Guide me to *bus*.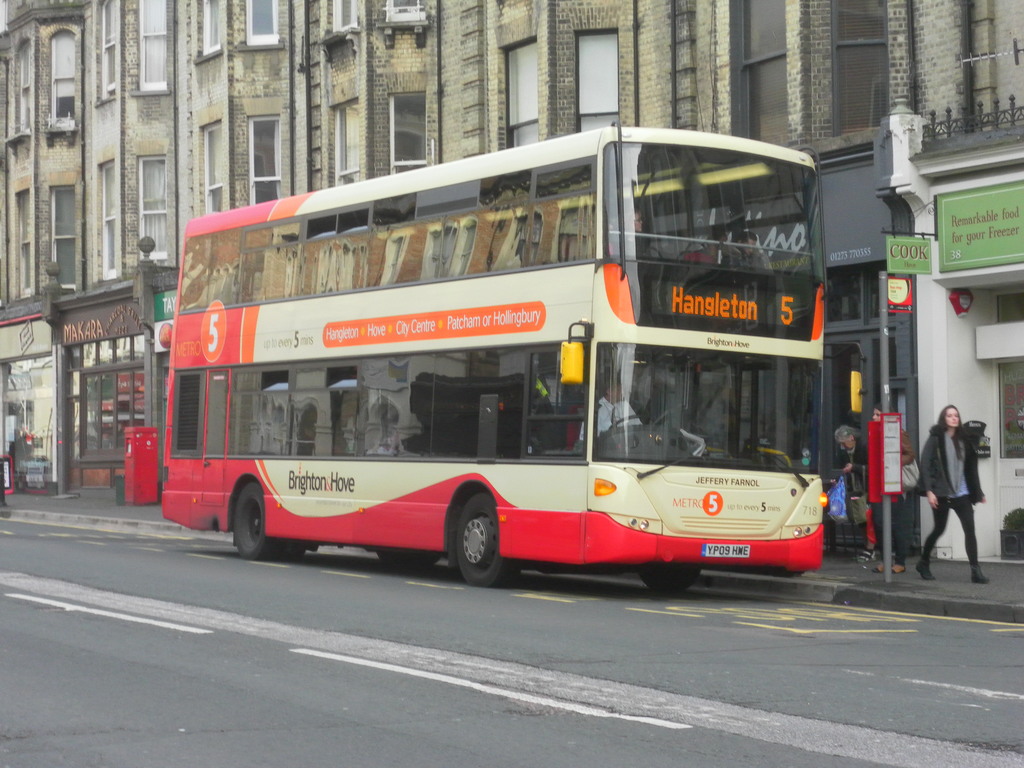
Guidance: l=159, t=114, r=827, b=601.
